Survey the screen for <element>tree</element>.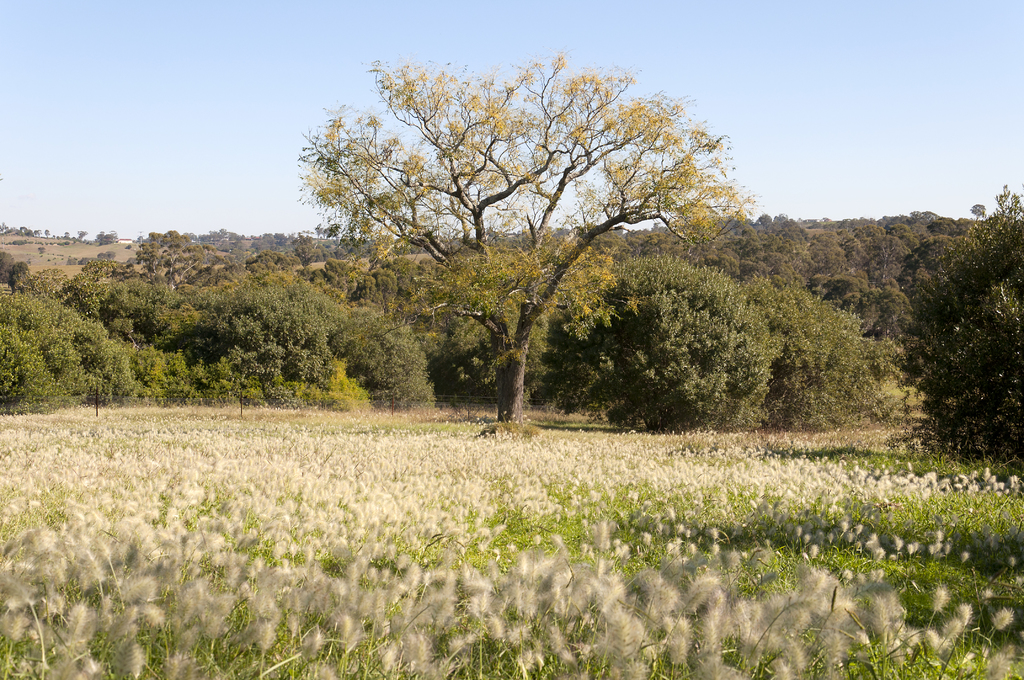
Survey found: detection(291, 234, 325, 267).
